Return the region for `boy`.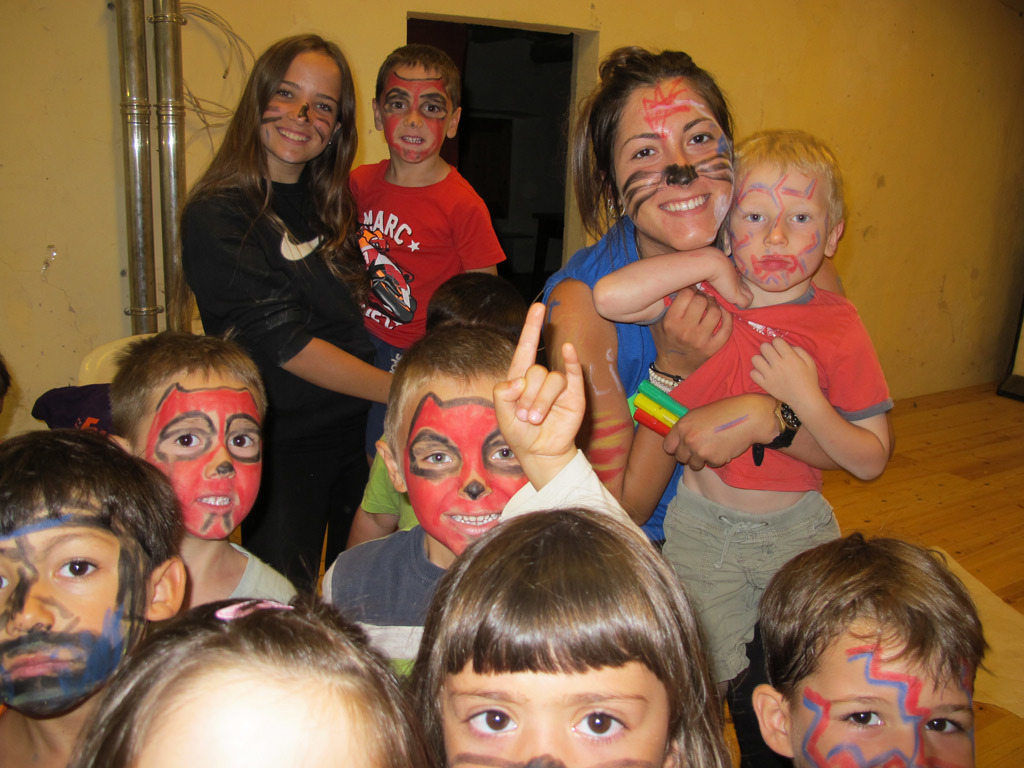
344,43,501,467.
